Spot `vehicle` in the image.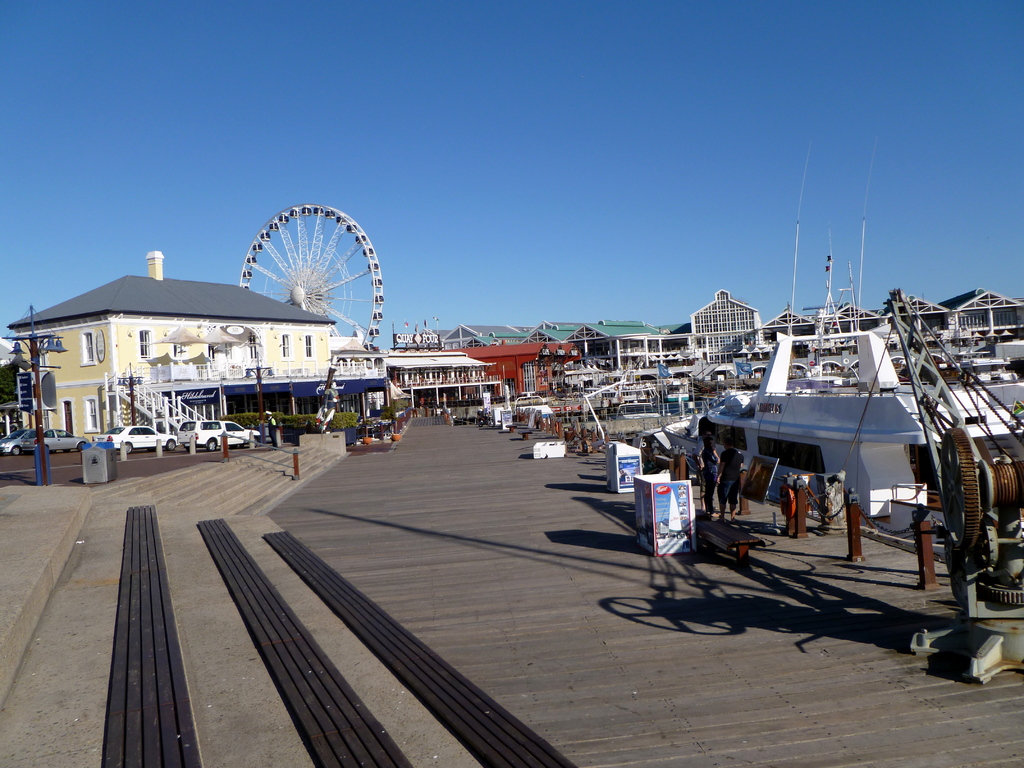
`vehicle` found at [x1=605, y1=401, x2=657, y2=419].
